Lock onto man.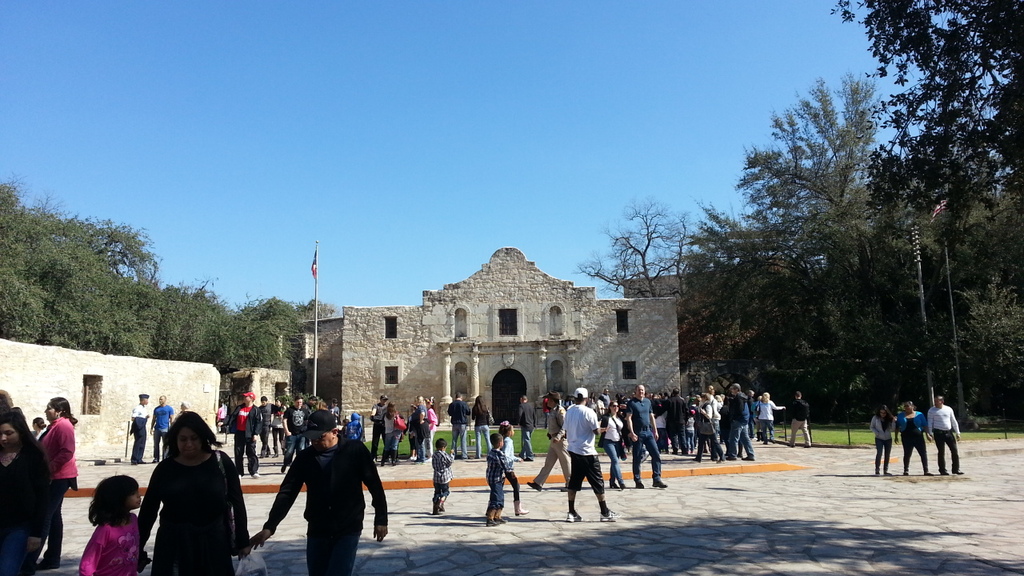
Locked: bbox=[149, 395, 173, 461].
